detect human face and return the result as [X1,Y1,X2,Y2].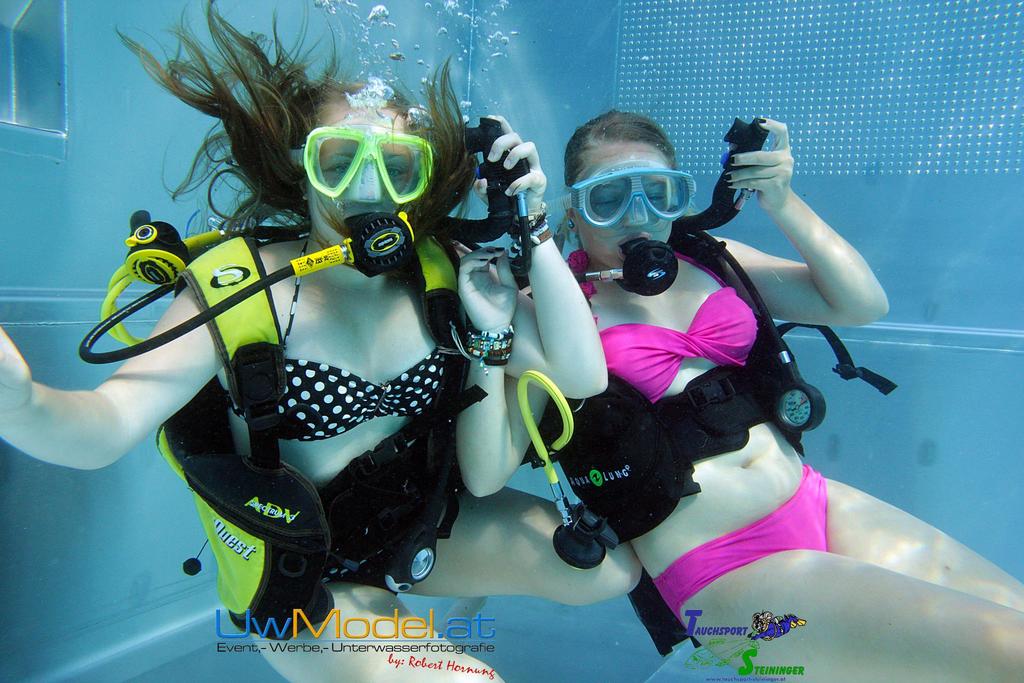
[301,94,425,242].
